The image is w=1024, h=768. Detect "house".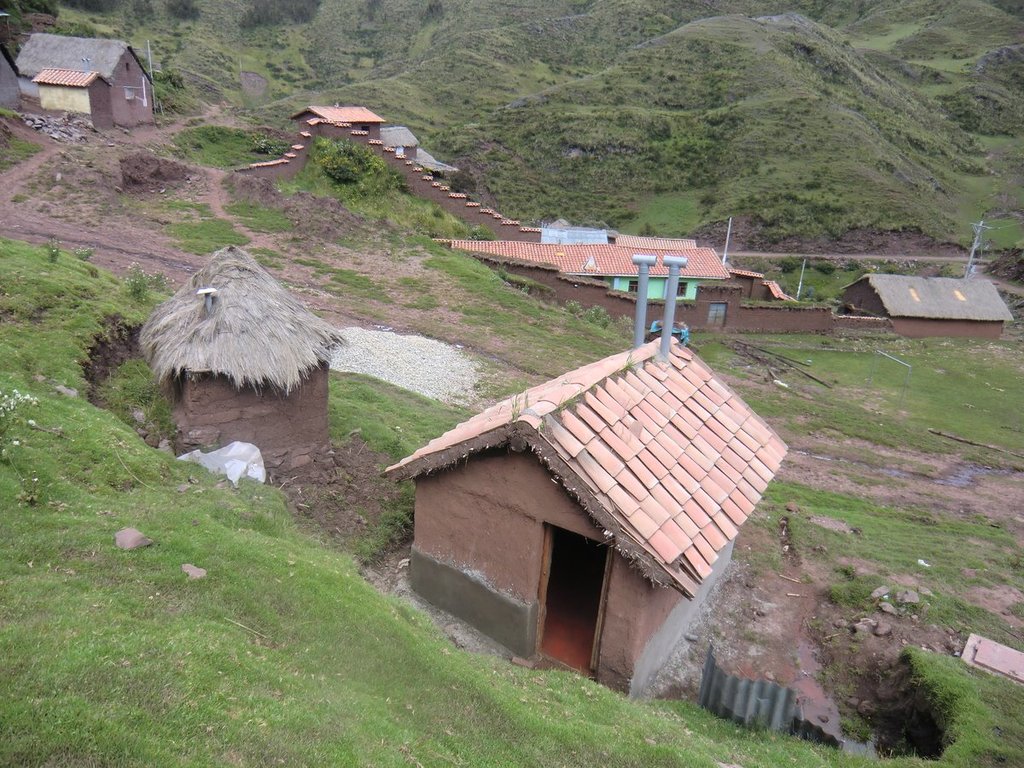
Detection: bbox=[417, 137, 448, 183].
